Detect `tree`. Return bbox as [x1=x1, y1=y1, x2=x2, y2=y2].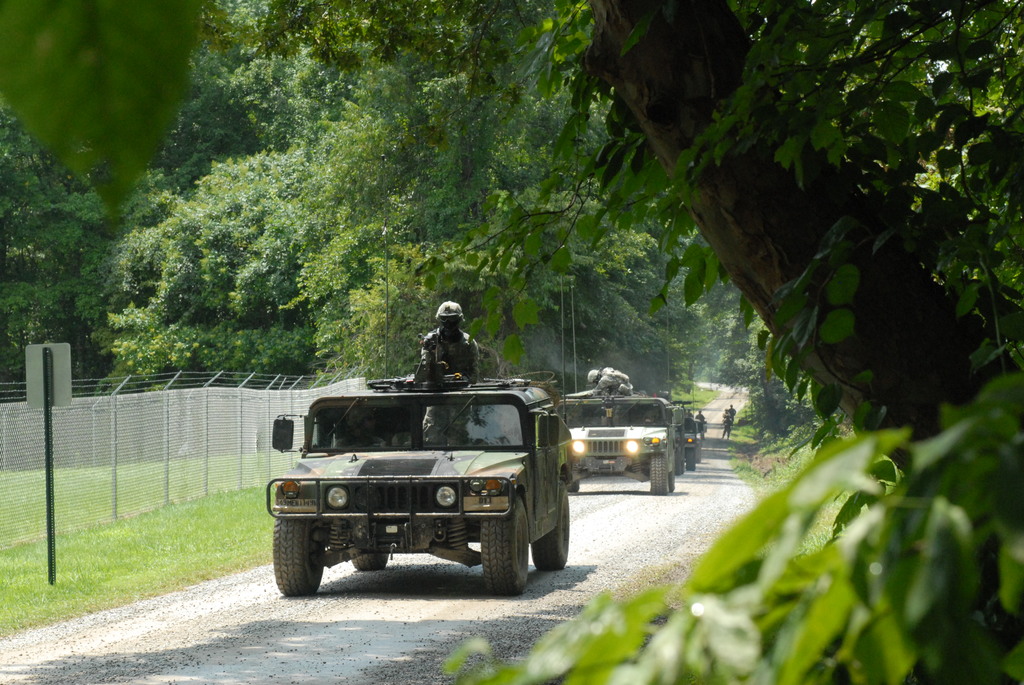
[x1=95, y1=106, x2=402, y2=378].
